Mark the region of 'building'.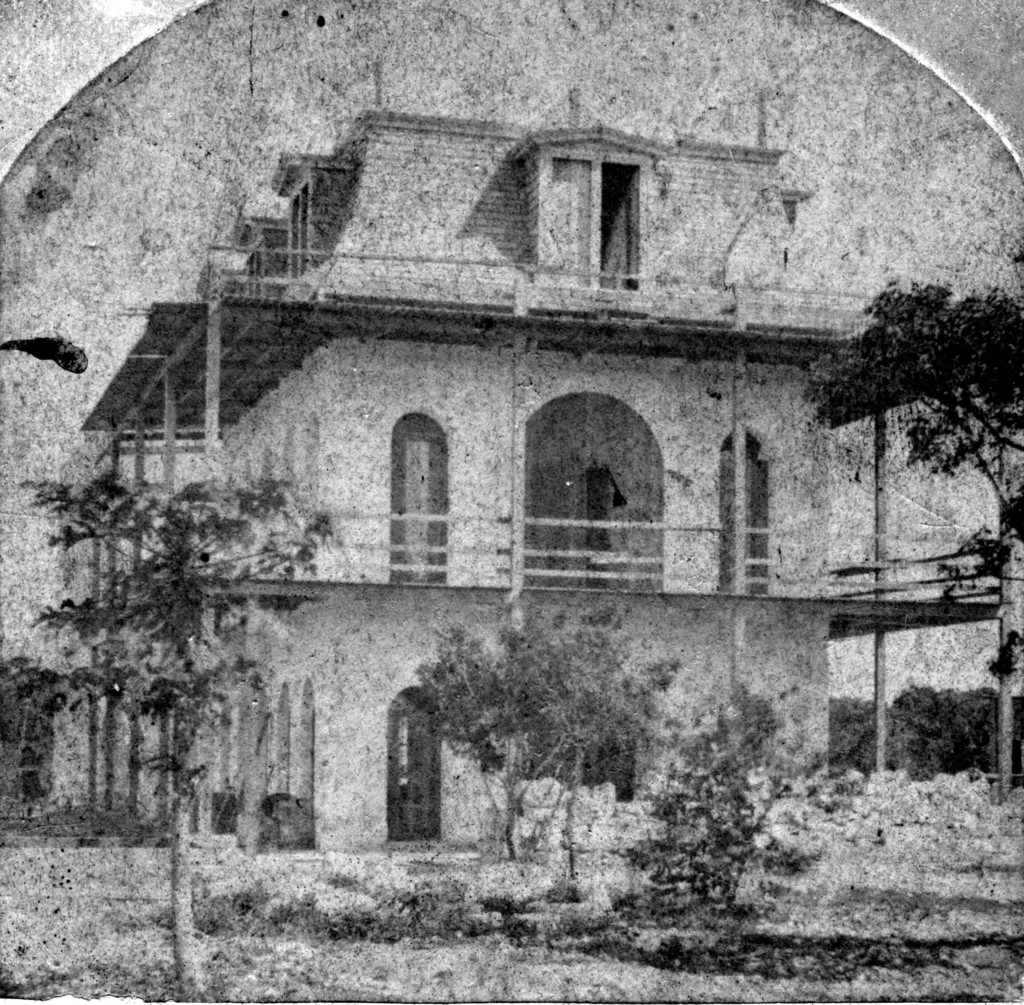
Region: box=[0, 1, 1023, 856].
